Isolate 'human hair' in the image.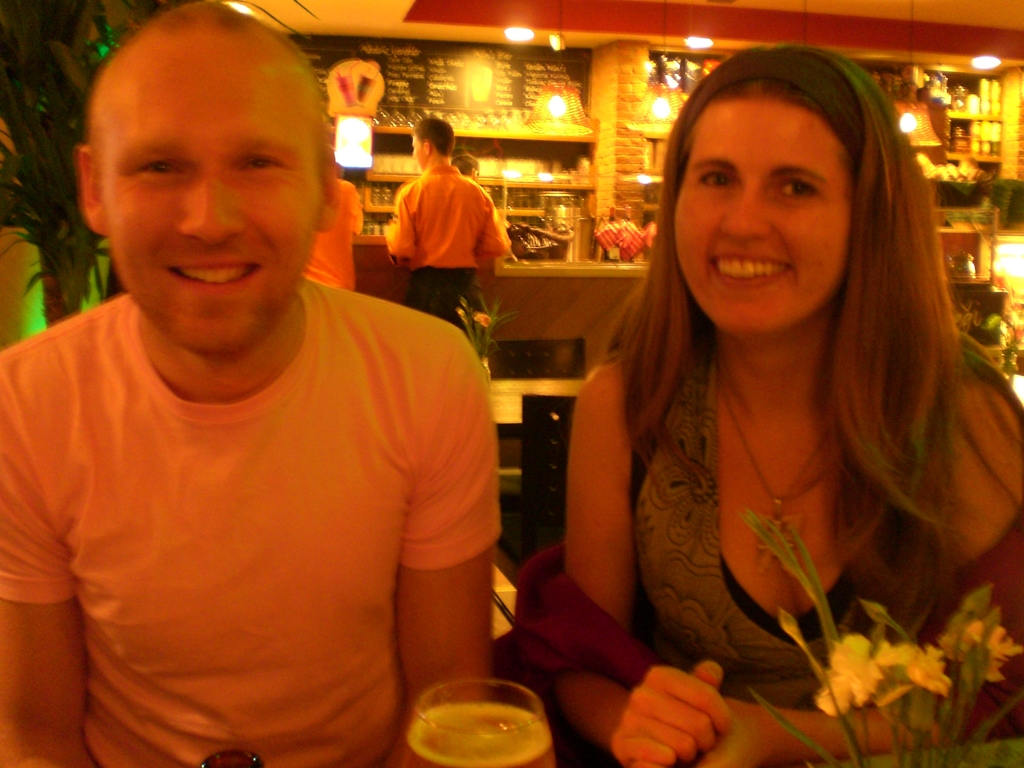
Isolated region: 452, 152, 478, 179.
